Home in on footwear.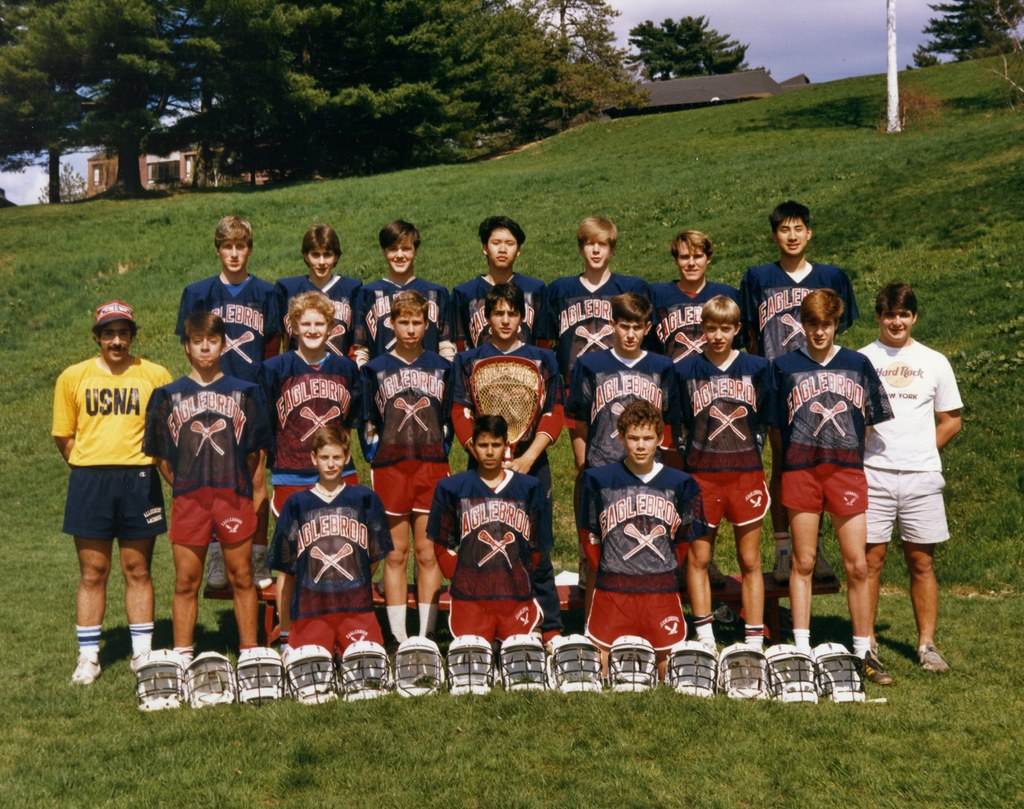
Homed in at rect(767, 557, 788, 589).
